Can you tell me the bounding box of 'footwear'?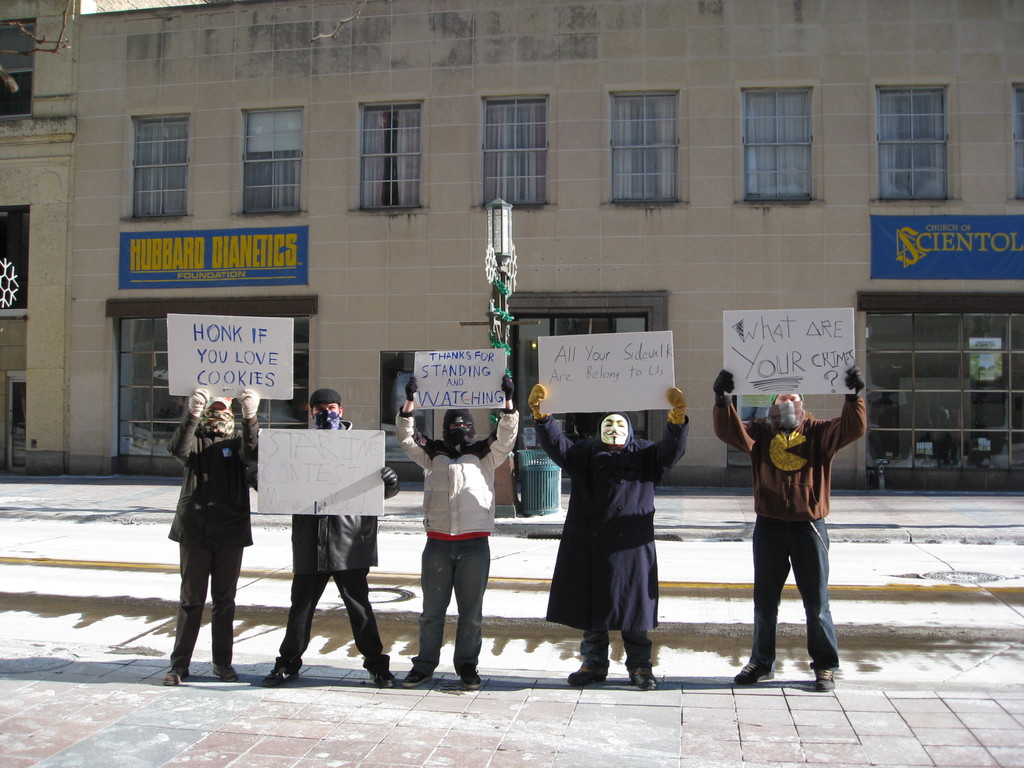
rect(566, 661, 612, 684).
